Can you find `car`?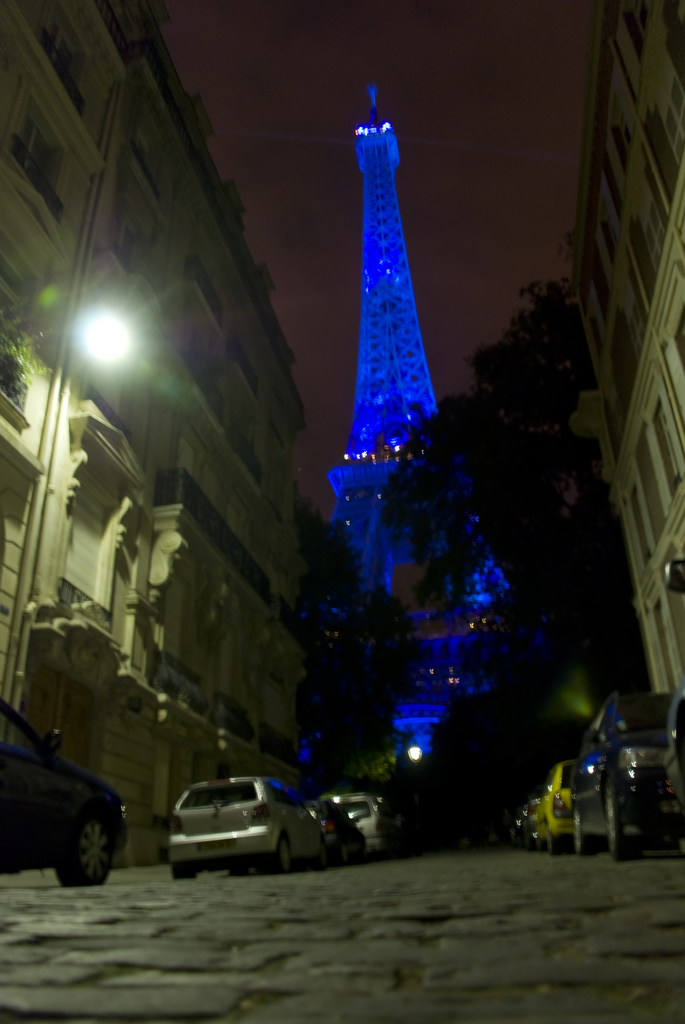
Yes, bounding box: region(0, 697, 127, 889).
